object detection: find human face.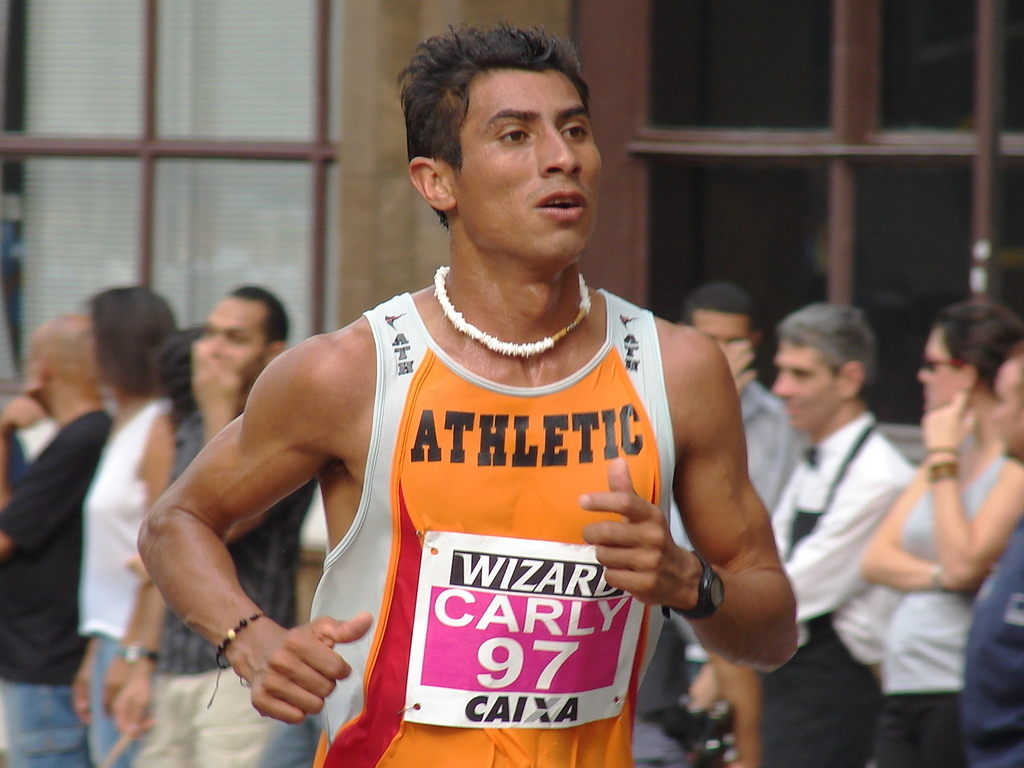
detection(695, 307, 744, 349).
